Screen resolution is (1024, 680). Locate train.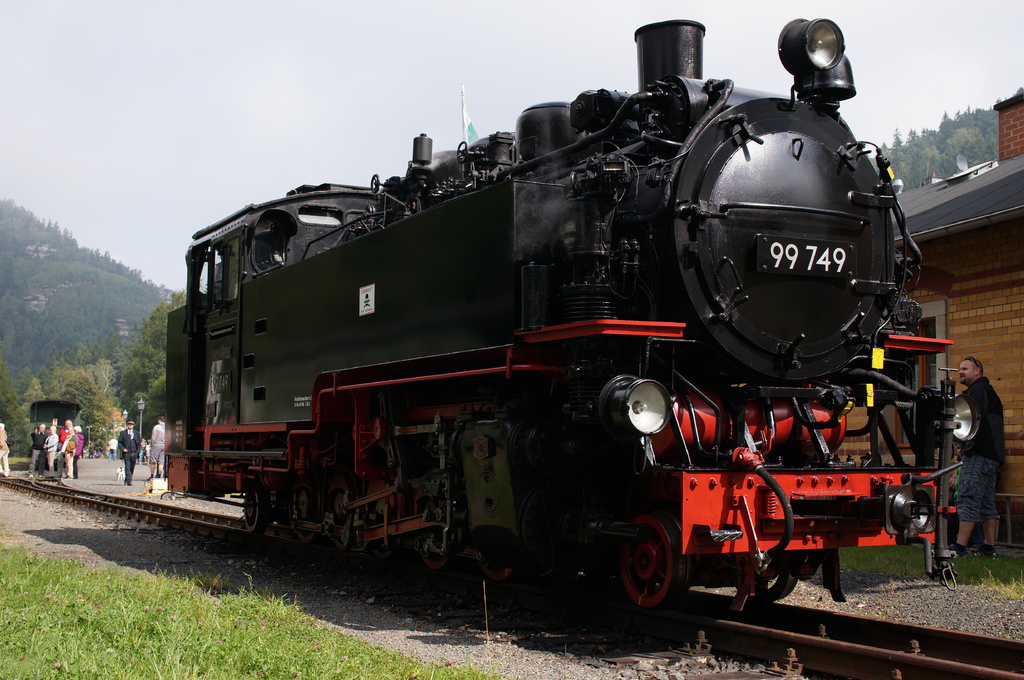
(left=162, top=13, right=978, bottom=622).
